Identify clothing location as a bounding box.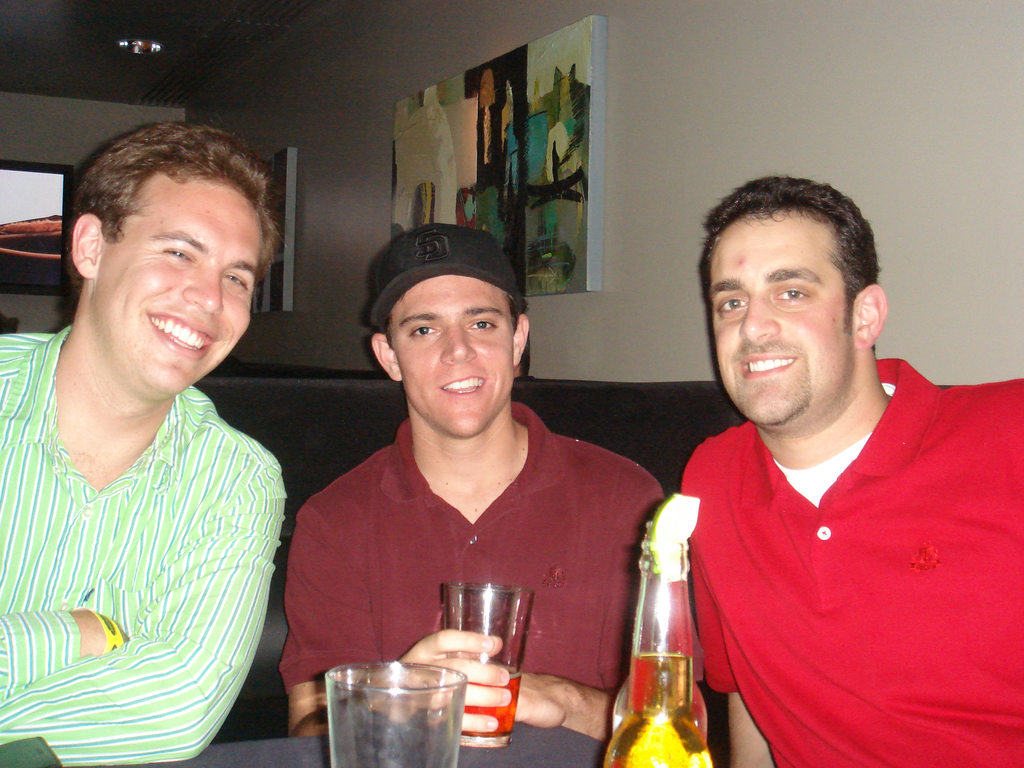
<region>648, 344, 996, 751</region>.
